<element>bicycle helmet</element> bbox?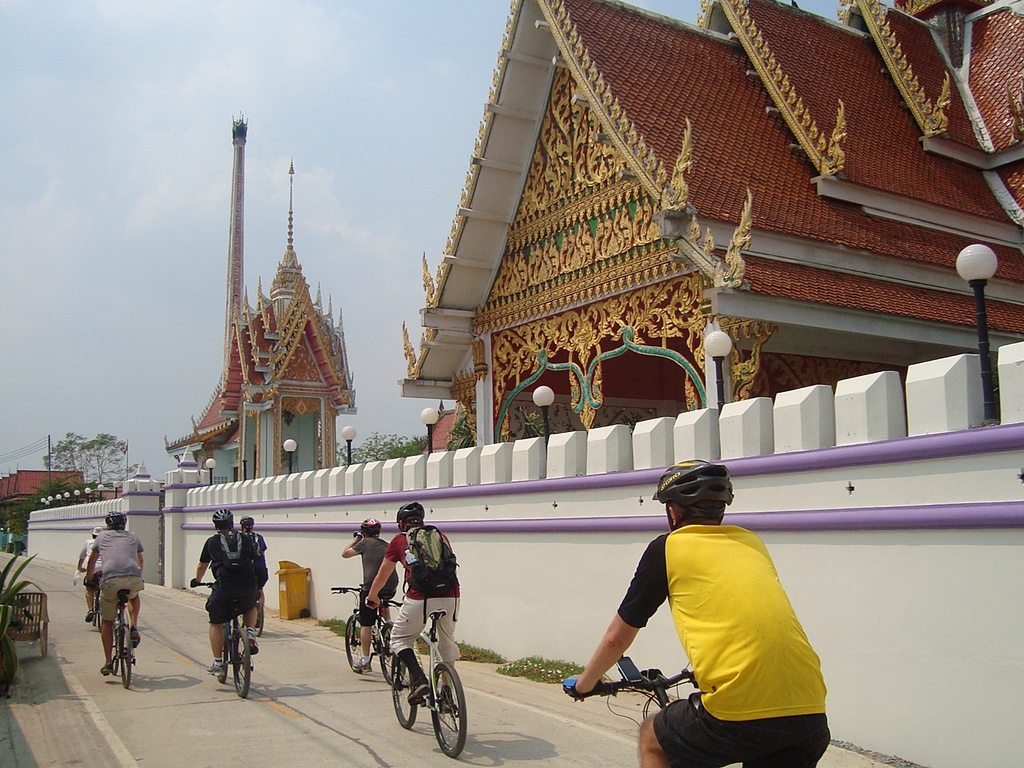
rect(214, 510, 234, 528)
